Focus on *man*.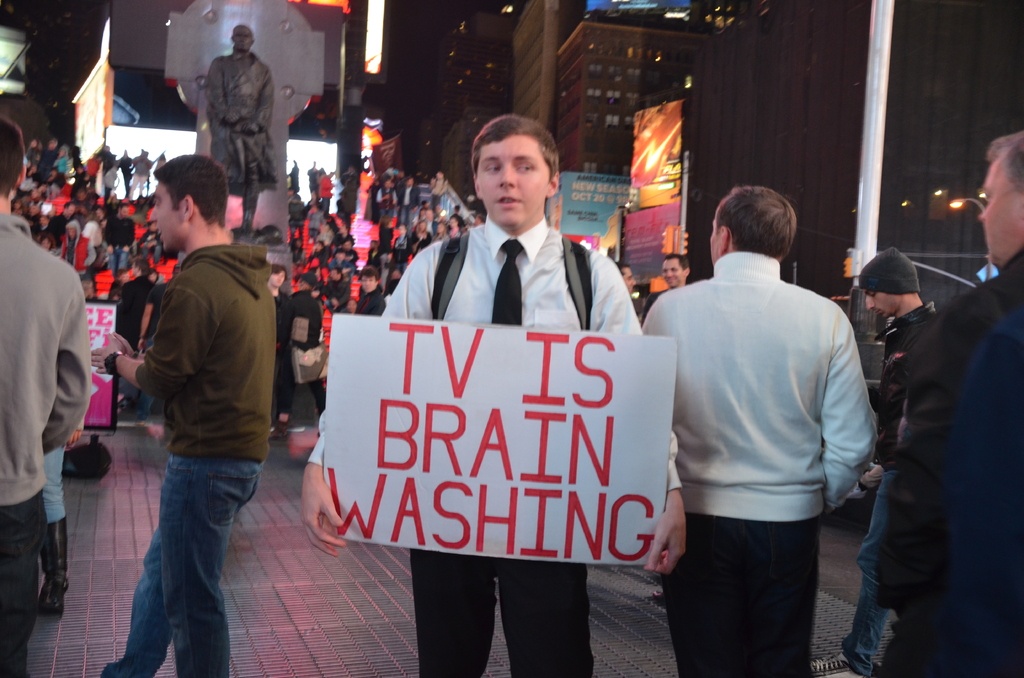
Focused at bbox=[888, 130, 1023, 677].
